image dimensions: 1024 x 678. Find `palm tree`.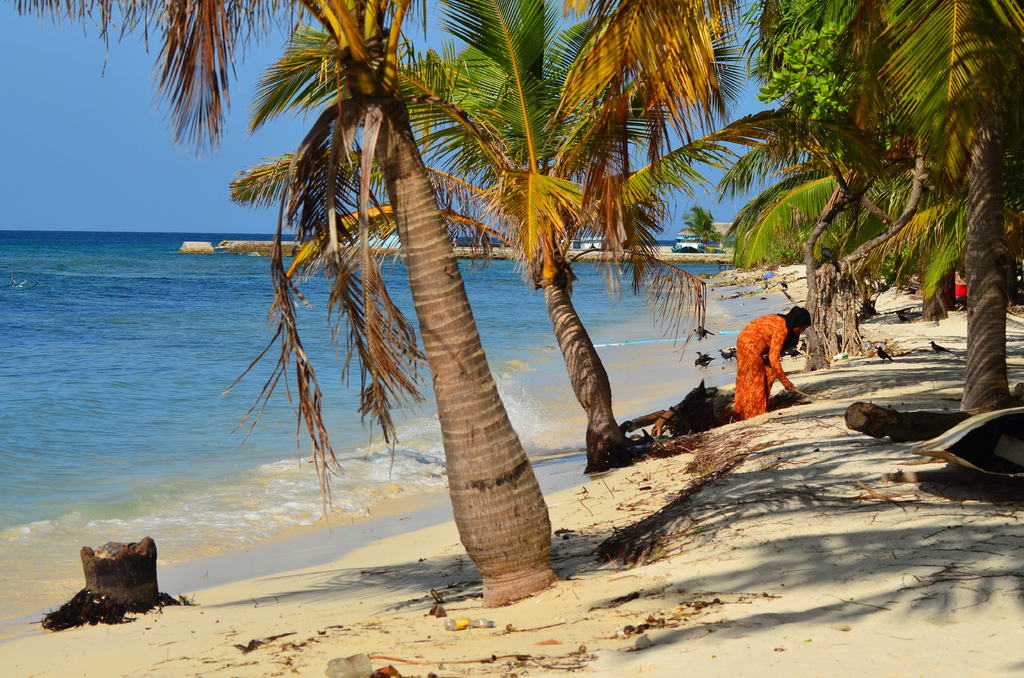
x1=714, y1=142, x2=1023, y2=319.
